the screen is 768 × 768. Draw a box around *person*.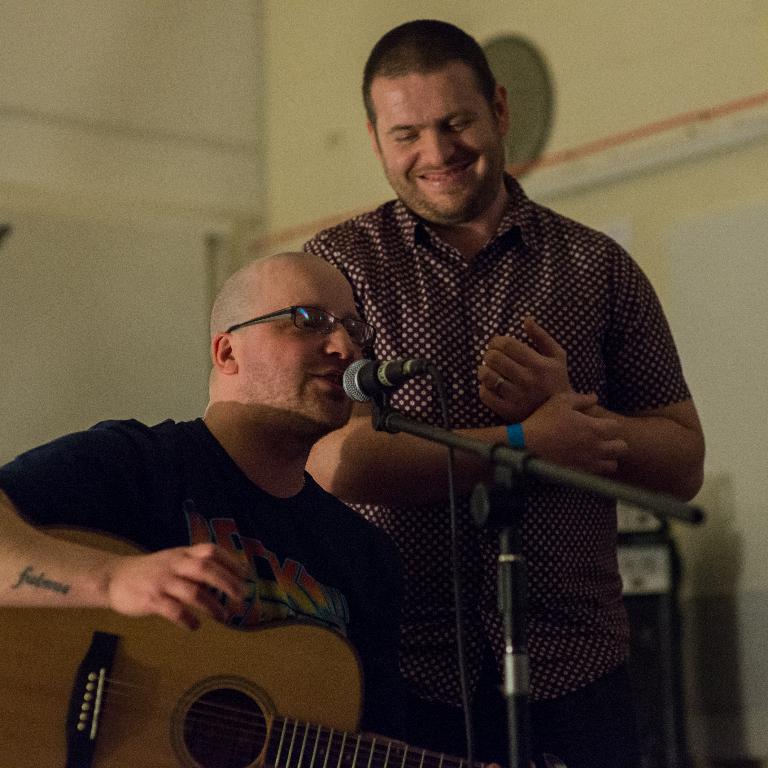
bbox(0, 250, 403, 749).
